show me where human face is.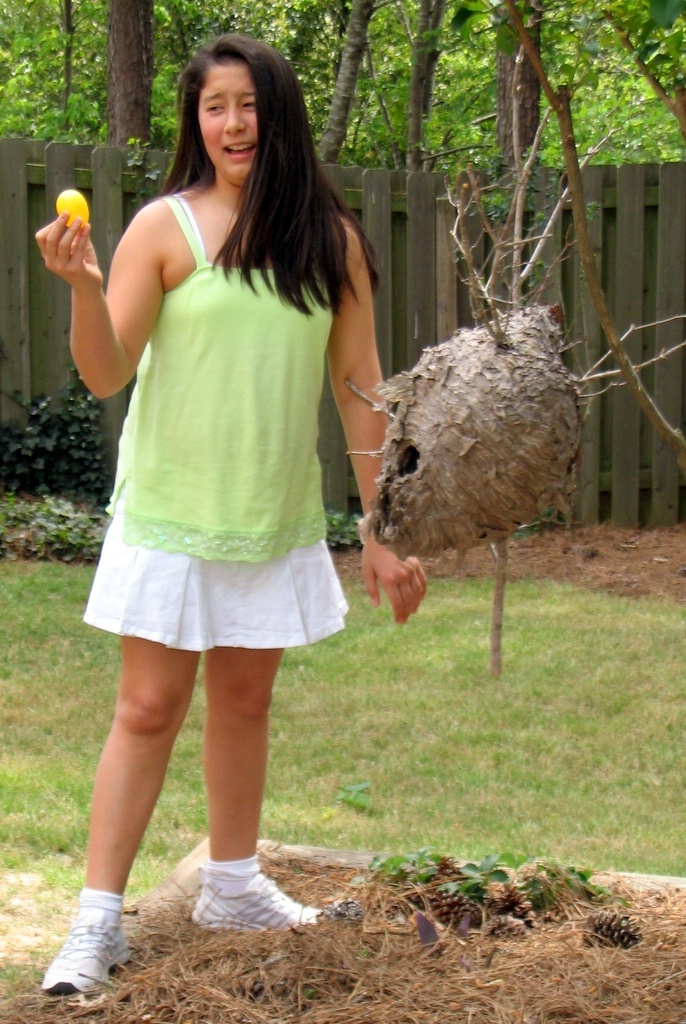
human face is at BBox(196, 61, 256, 189).
